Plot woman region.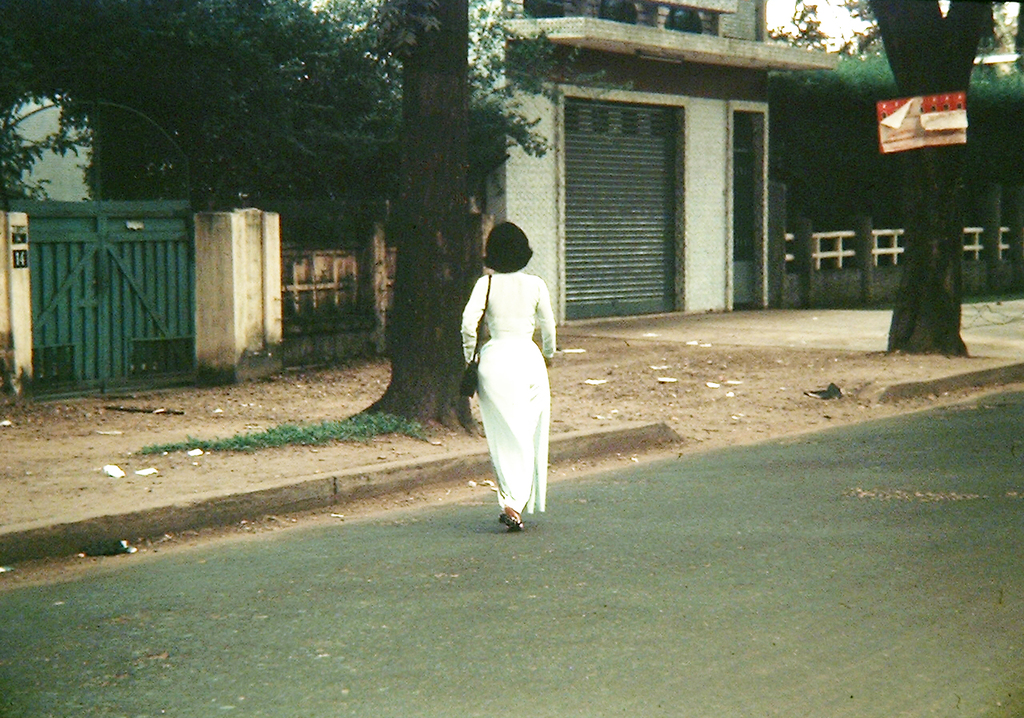
Plotted at BBox(470, 213, 564, 539).
